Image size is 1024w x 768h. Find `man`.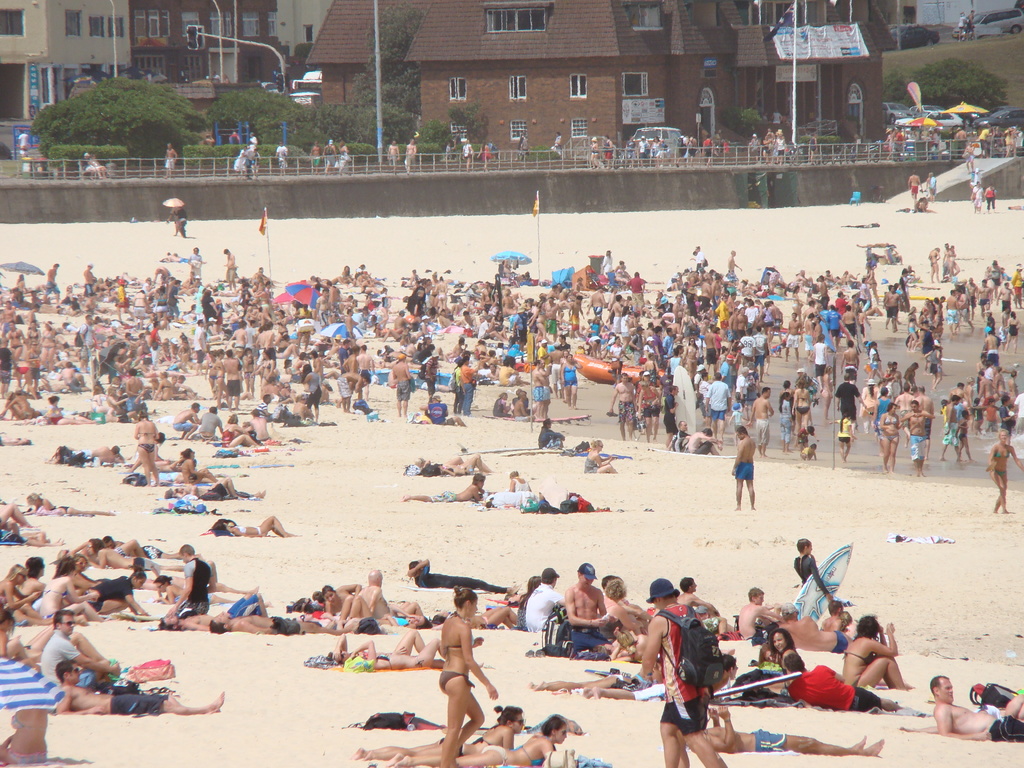
(x1=79, y1=310, x2=97, y2=372).
